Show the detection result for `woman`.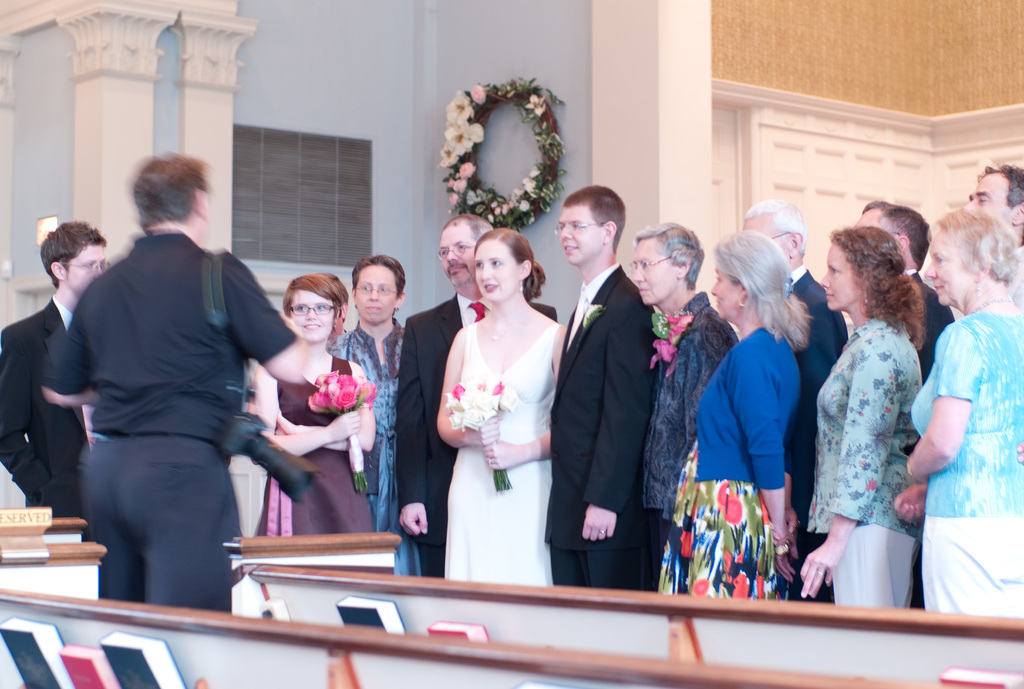
792,222,926,616.
